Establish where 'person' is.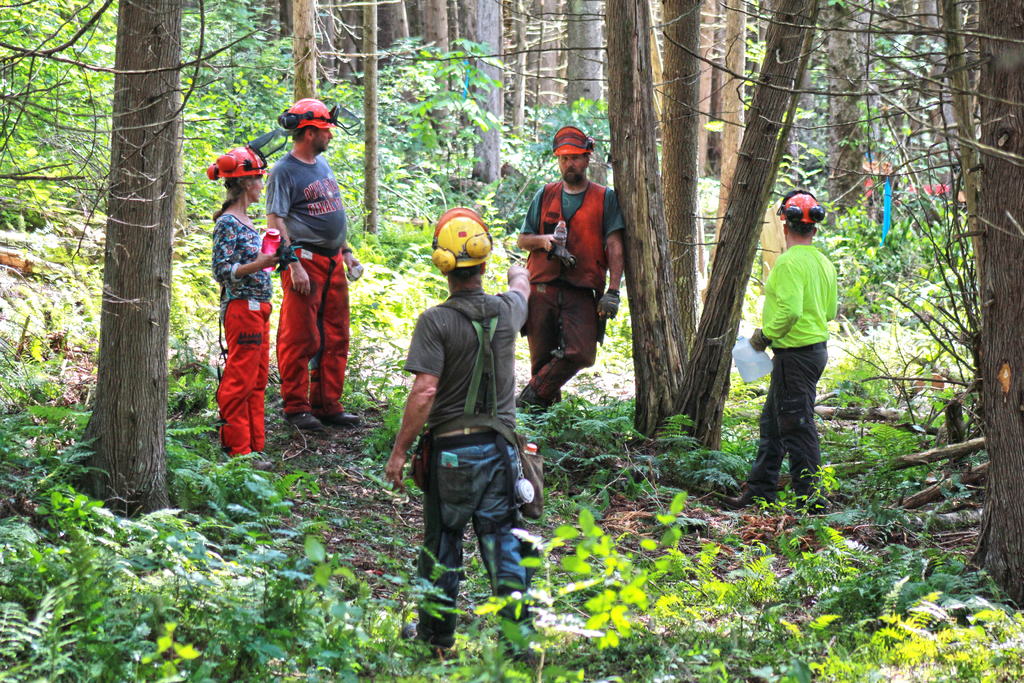
Established at left=753, top=179, right=847, bottom=507.
